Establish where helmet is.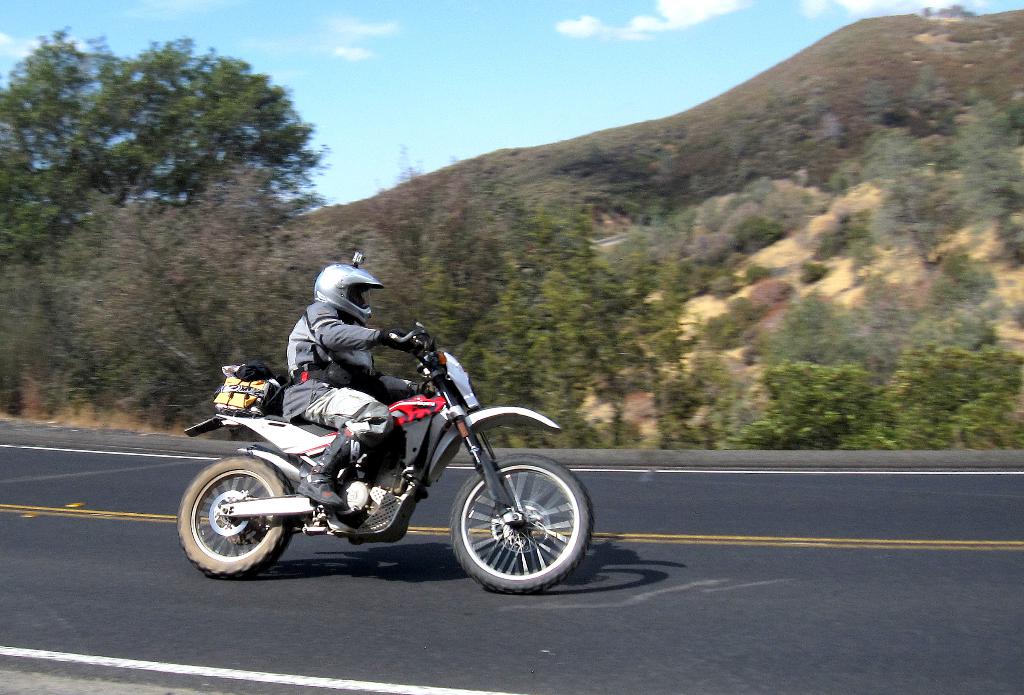
Established at select_region(308, 262, 386, 330).
